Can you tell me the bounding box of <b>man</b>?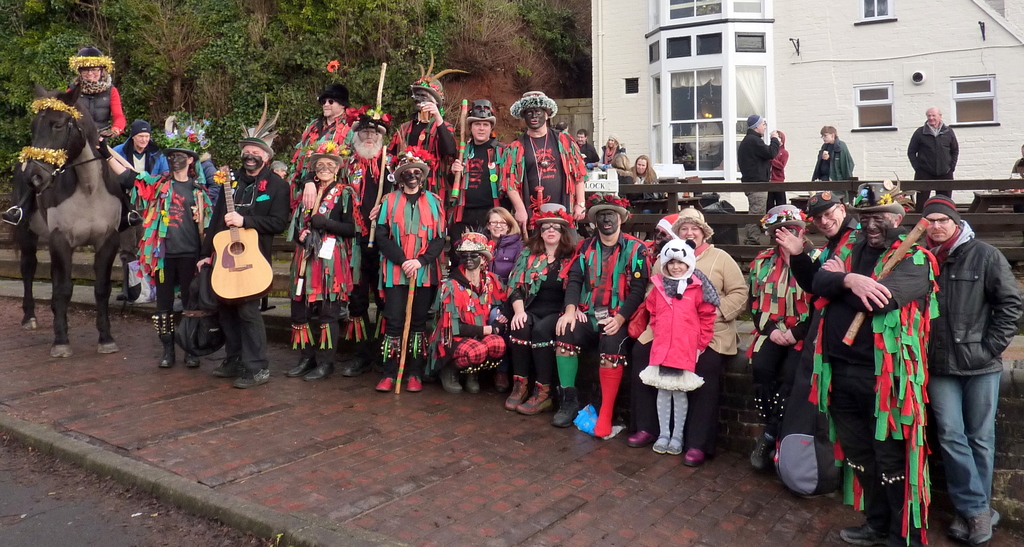
pyautogui.locateOnScreen(500, 84, 594, 231).
